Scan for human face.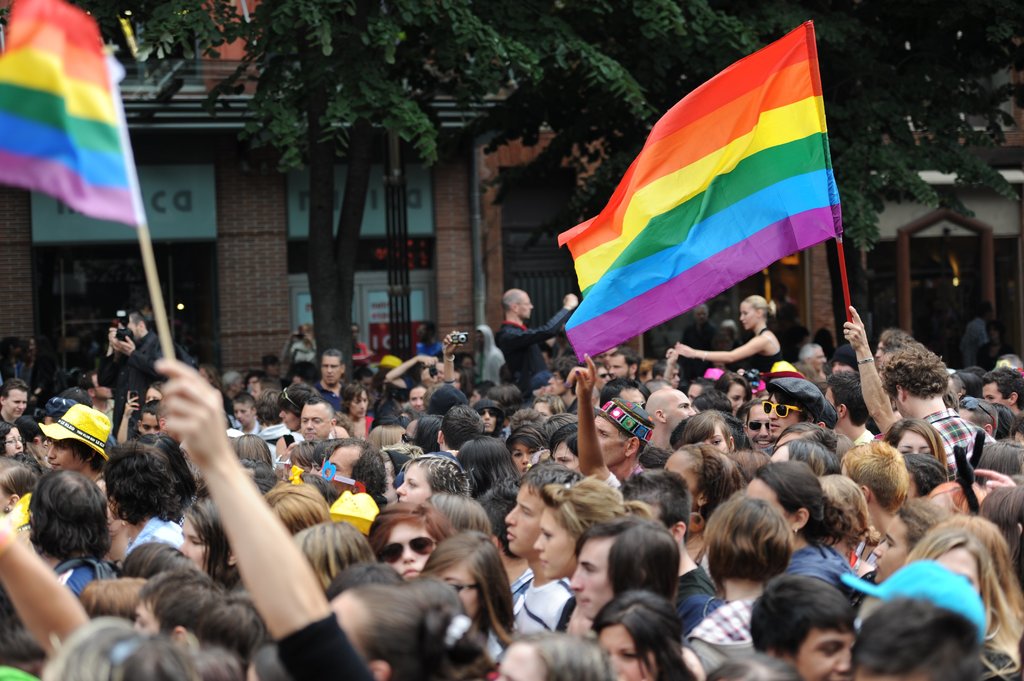
Scan result: (502, 489, 548, 554).
